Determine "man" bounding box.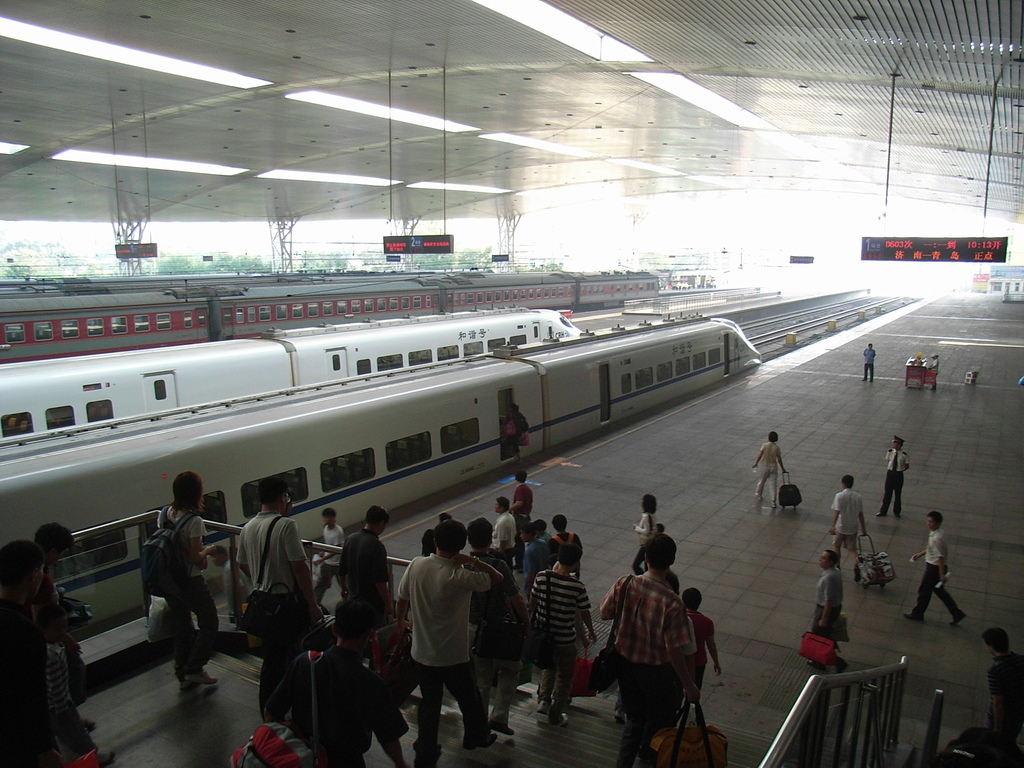
Determined: {"x1": 335, "y1": 502, "x2": 396, "y2": 653}.
